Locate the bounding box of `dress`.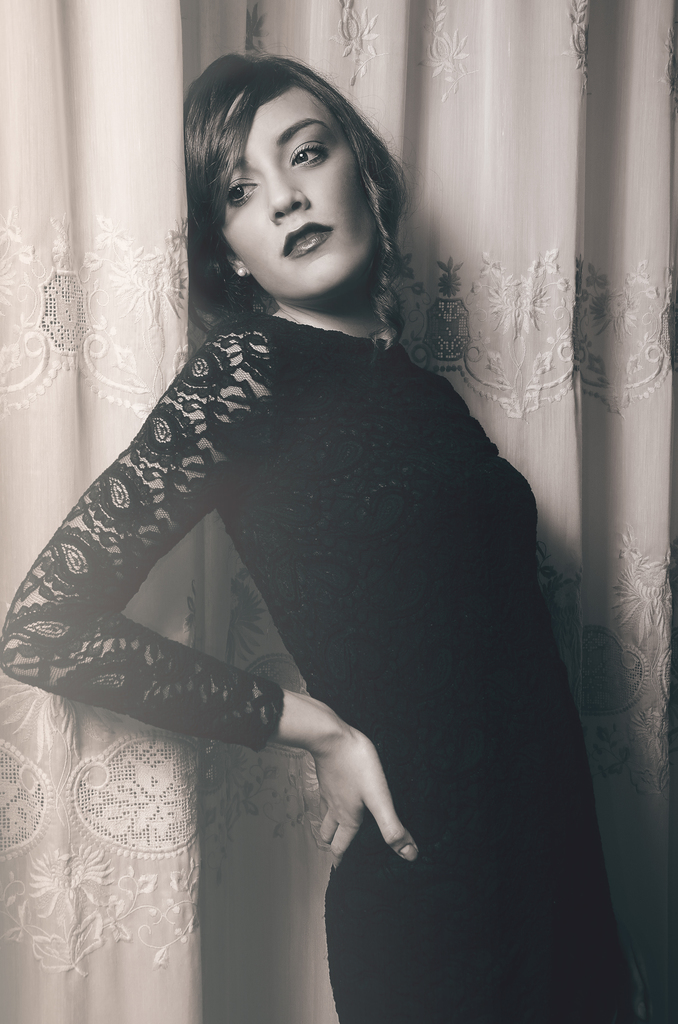
Bounding box: [0, 312, 644, 1023].
